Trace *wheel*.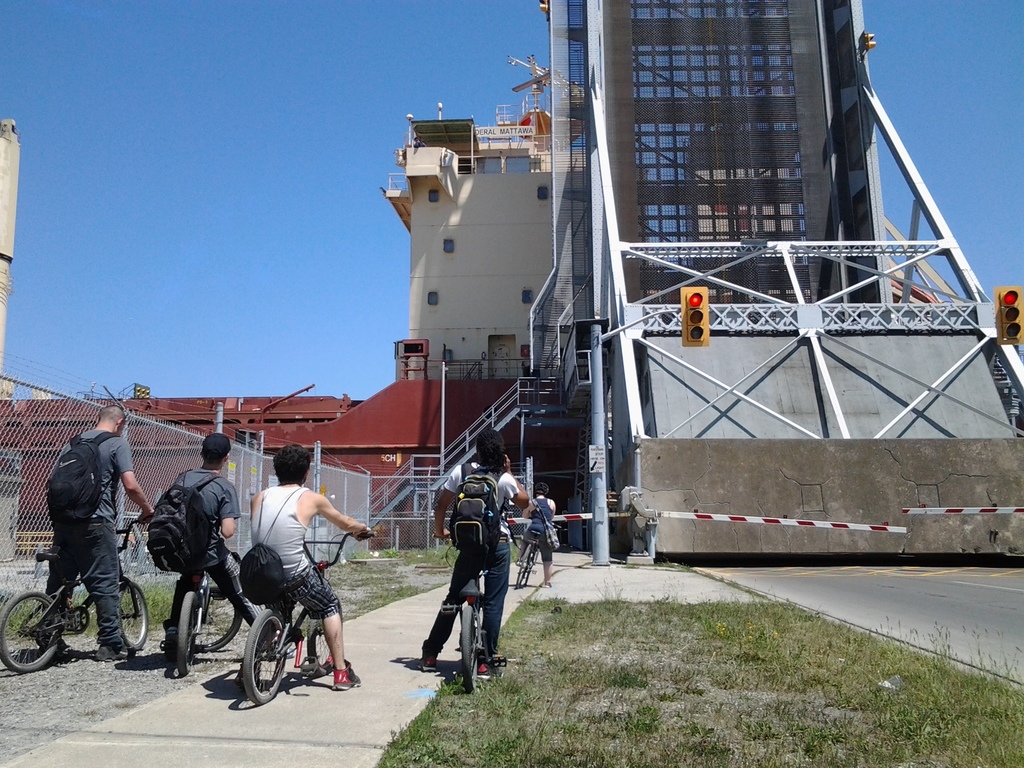
Traced to left=306, top=596, right=342, bottom=675.
